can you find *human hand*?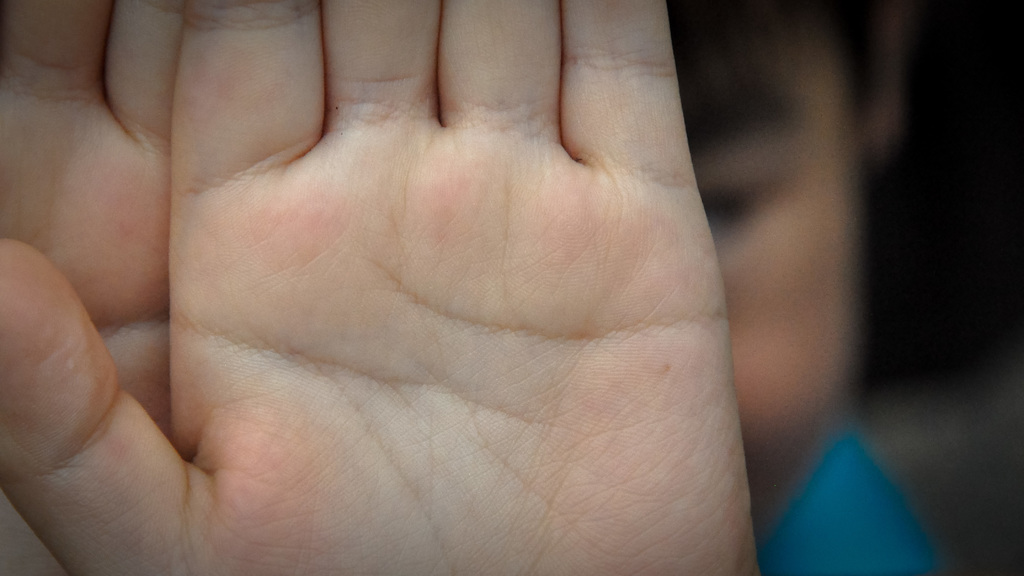
Yes, bounding box: region(0, 0, 764, 575).
